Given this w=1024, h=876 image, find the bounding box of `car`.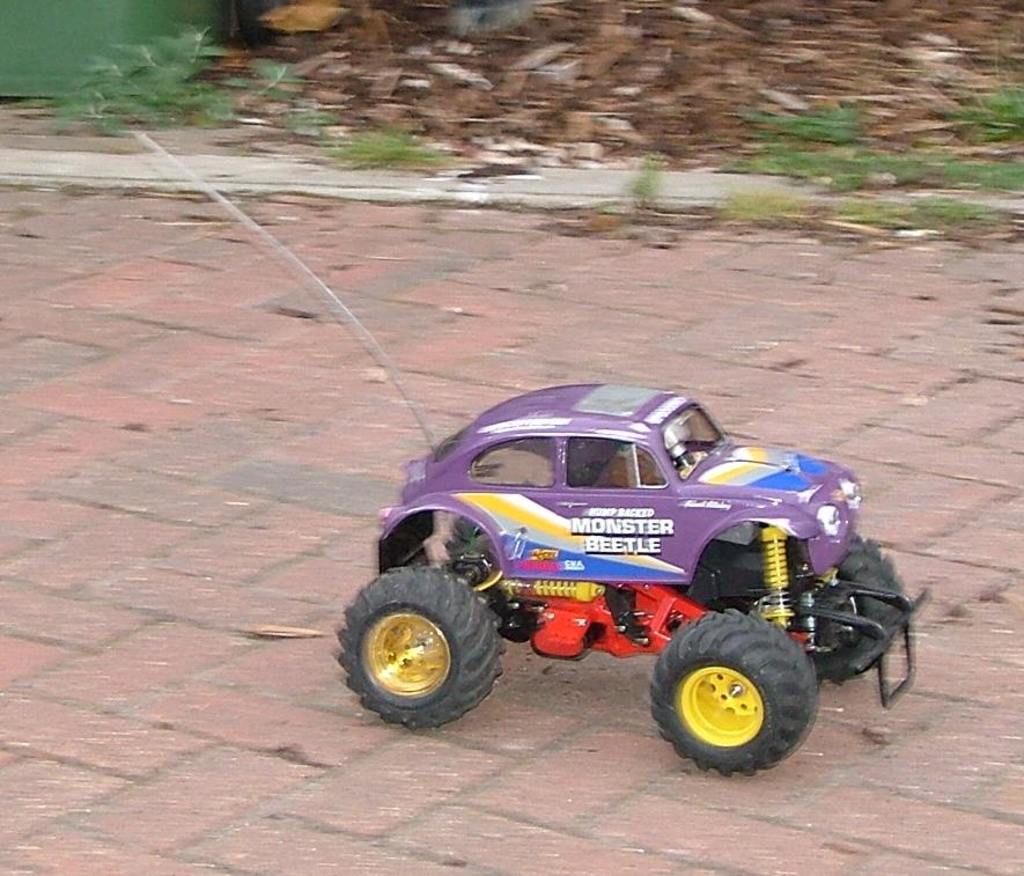
left=134, top=130, right=927, bottom=782.
